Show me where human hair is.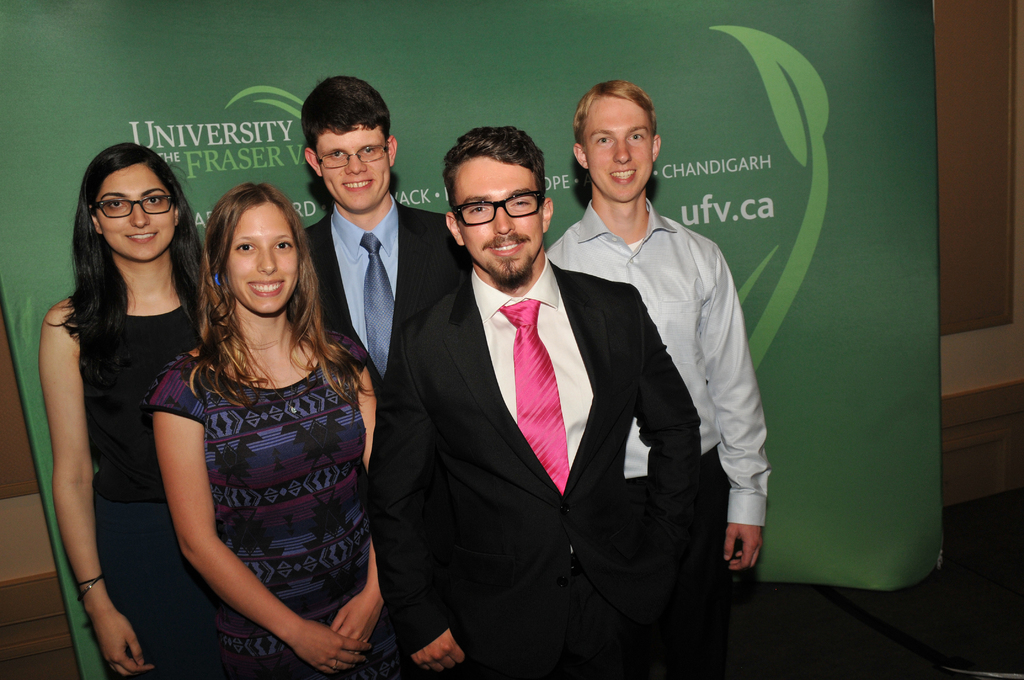
human hair is at bbox(573, 77, 659, 153).
